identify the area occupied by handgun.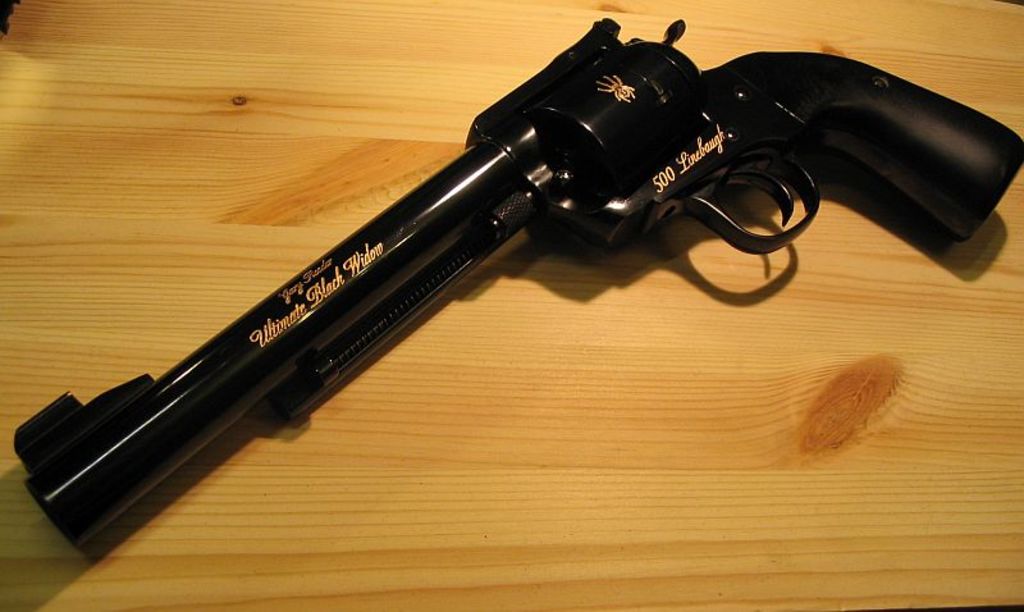
Area: (13,15,1023,562).
